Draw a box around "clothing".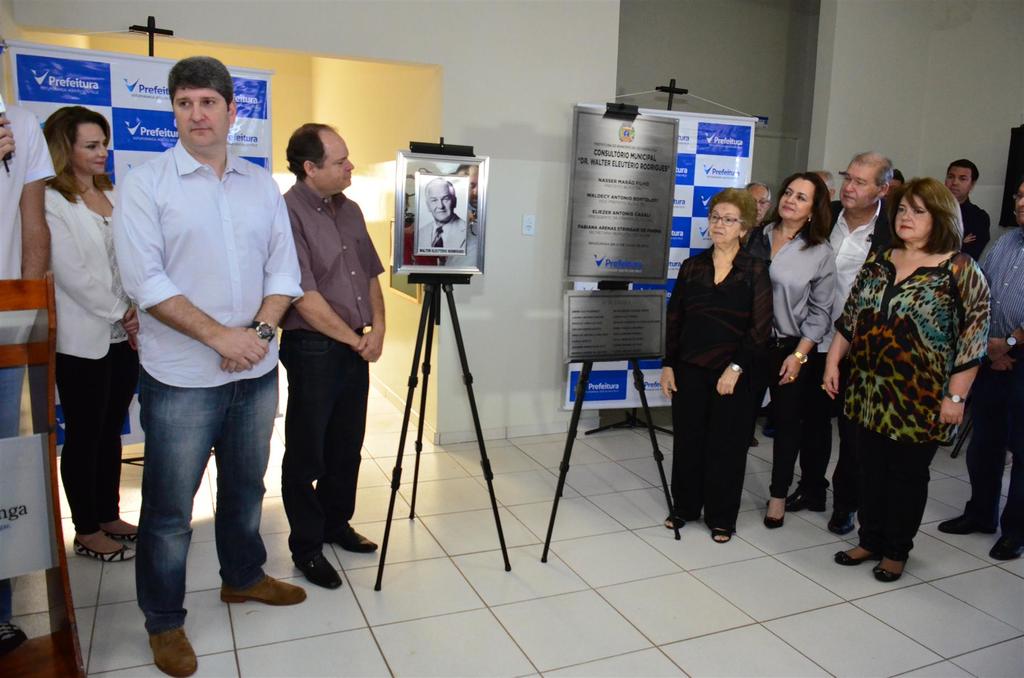
l=113, t=141, r=301, b=637.
